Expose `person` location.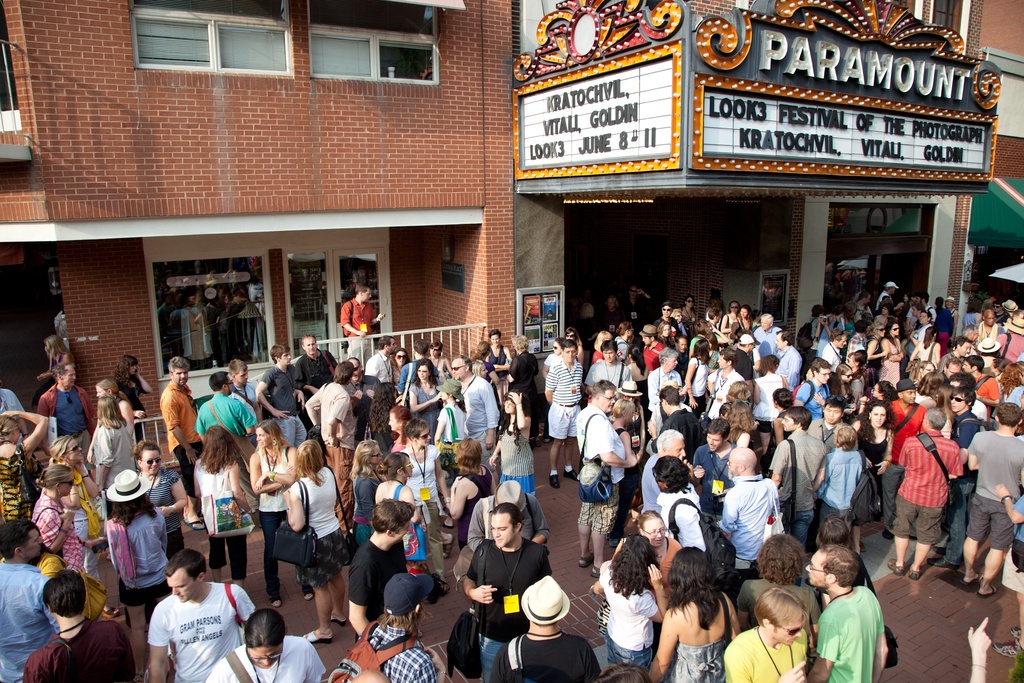
Exposed at box=[656, 457, 708, 549].
